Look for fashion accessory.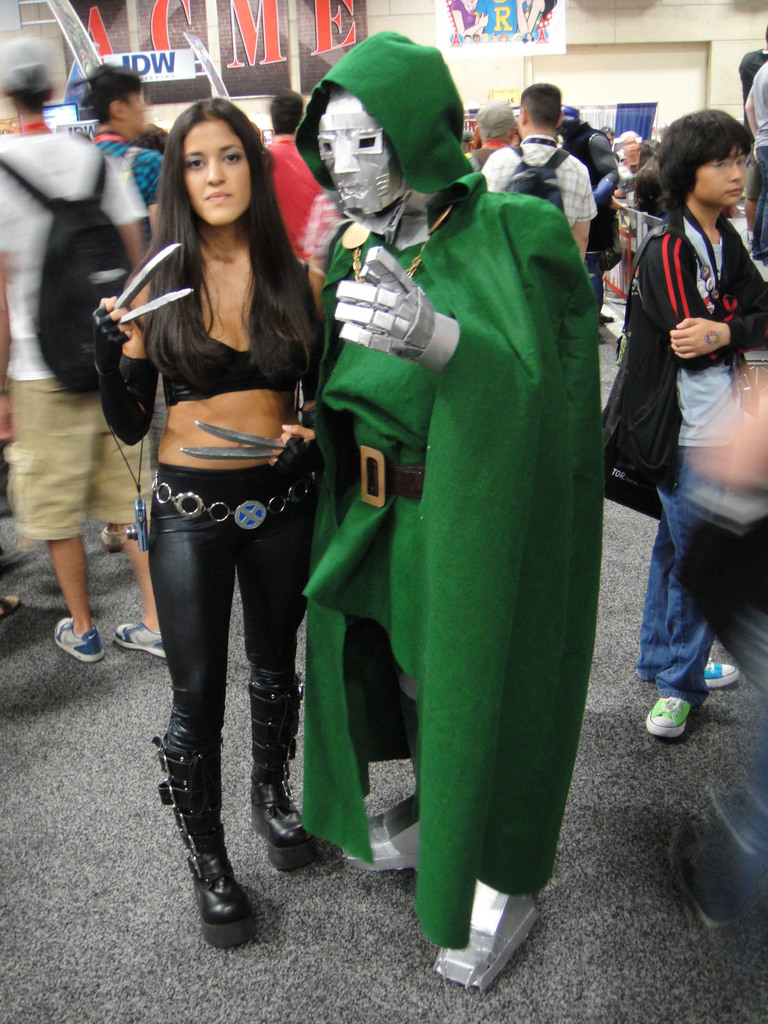
Found: l=55, t=610, r=102, b=664.
